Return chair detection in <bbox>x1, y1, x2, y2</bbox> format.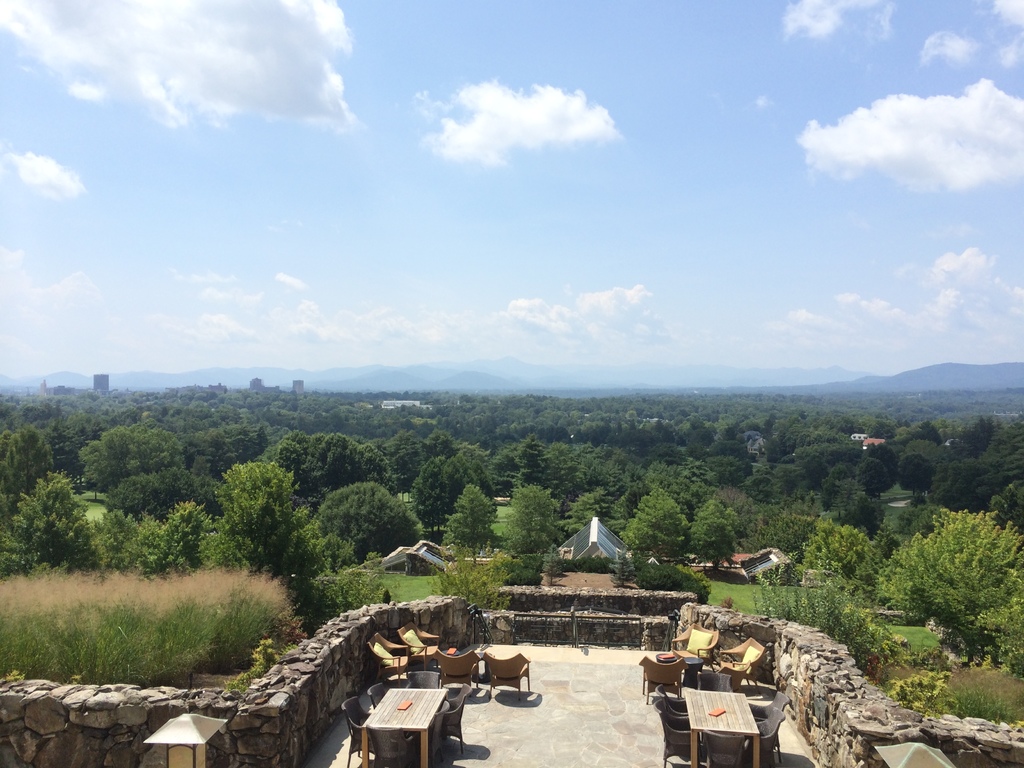
<bbox>747, 689, 792, 721</bbox>.
